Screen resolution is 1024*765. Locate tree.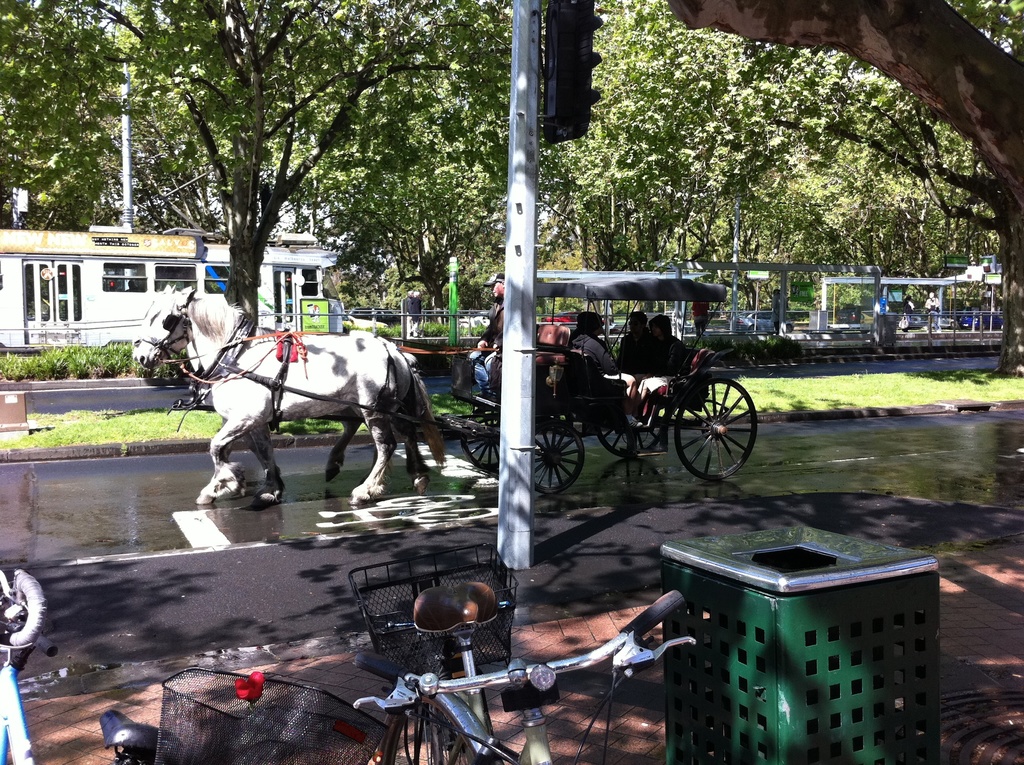
bbox=[764, 0, 1023, 378].
